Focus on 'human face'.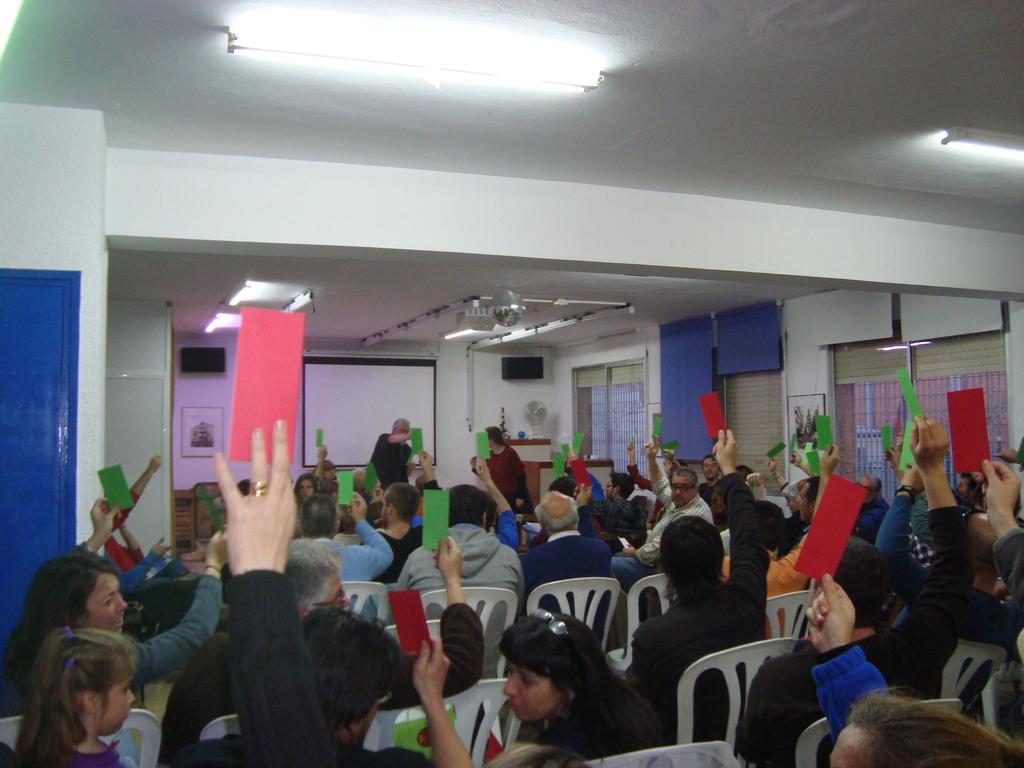
Focused at [500, 660, 561, 723].
